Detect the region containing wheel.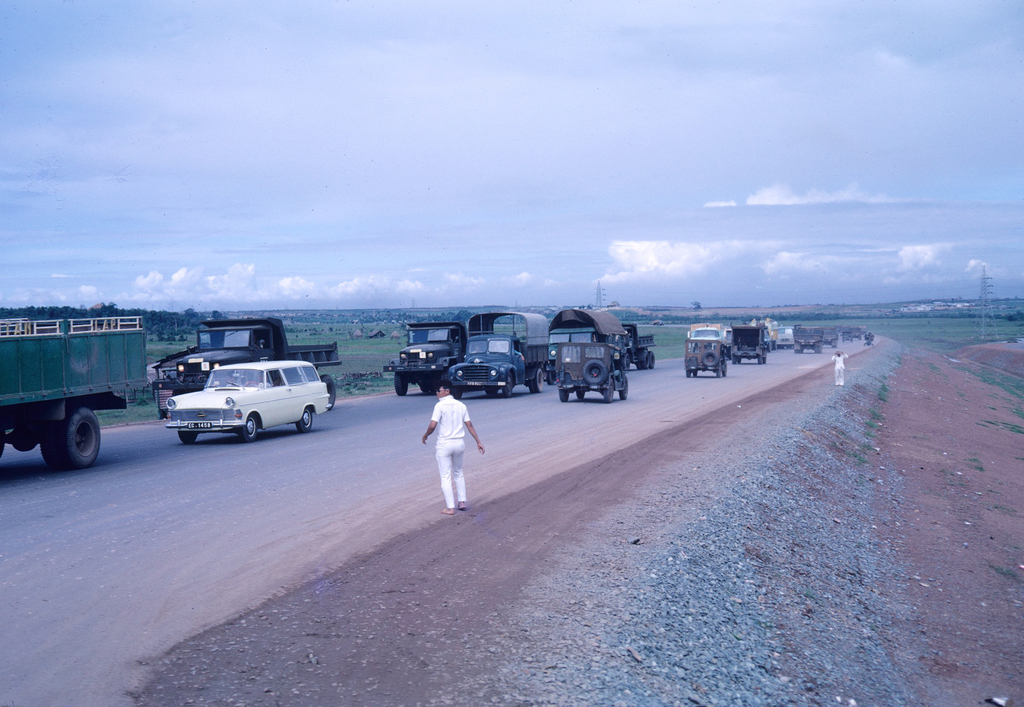
region(724, 363, 728, 377).
